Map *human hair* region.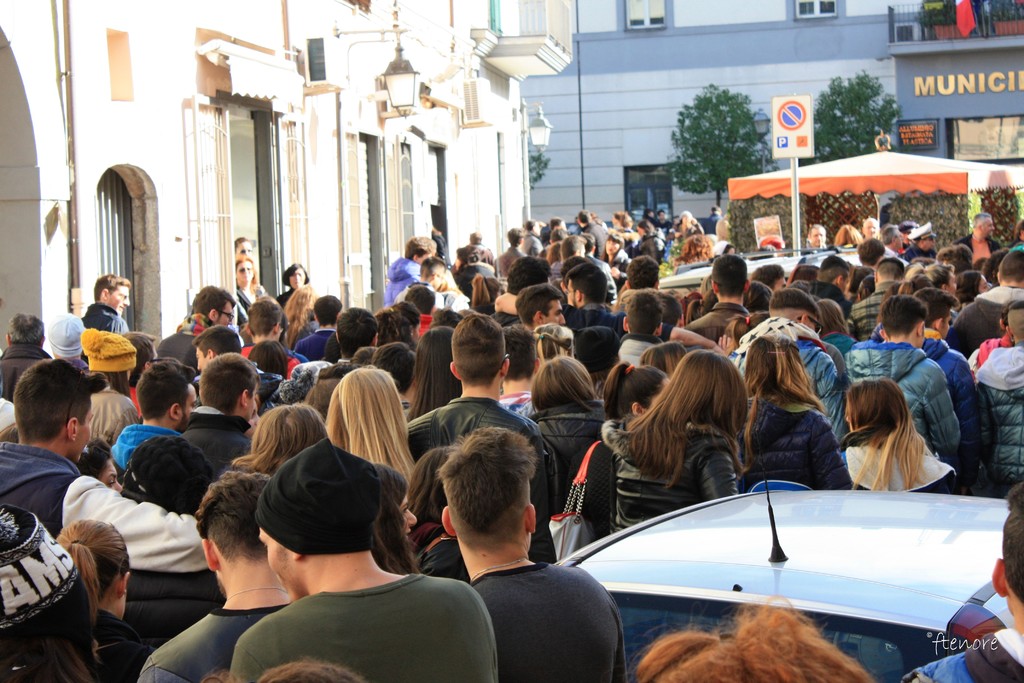
Mapped to (563,260,609,305).
